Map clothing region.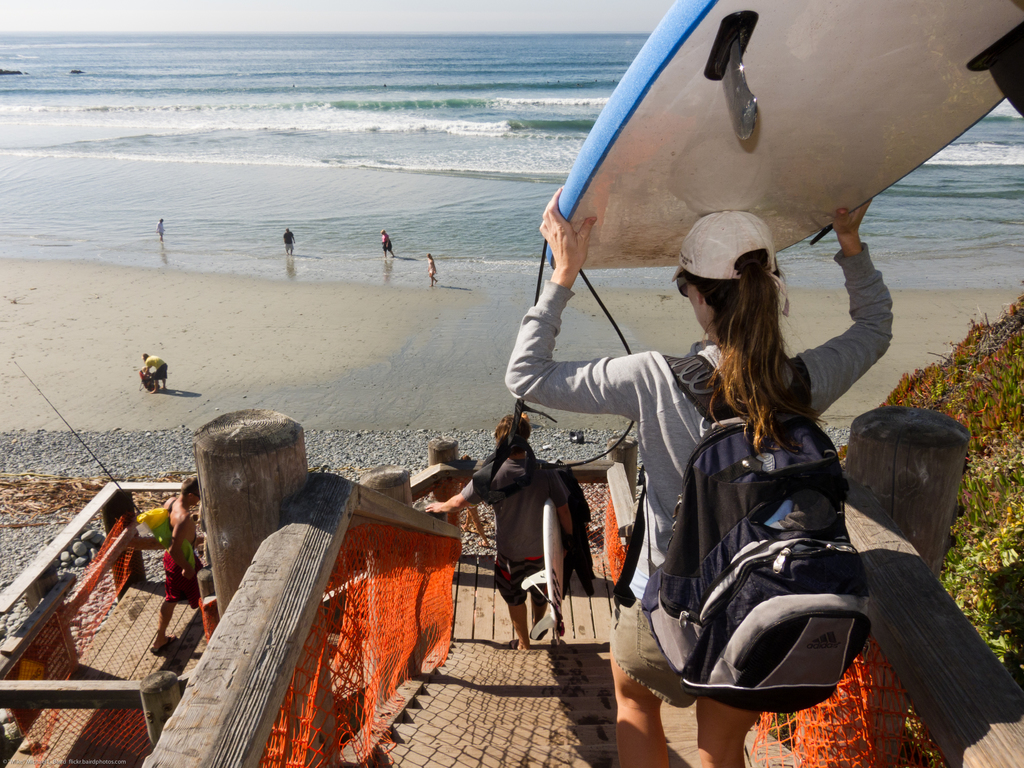
Mapped to (146, 356, 170, 382).
